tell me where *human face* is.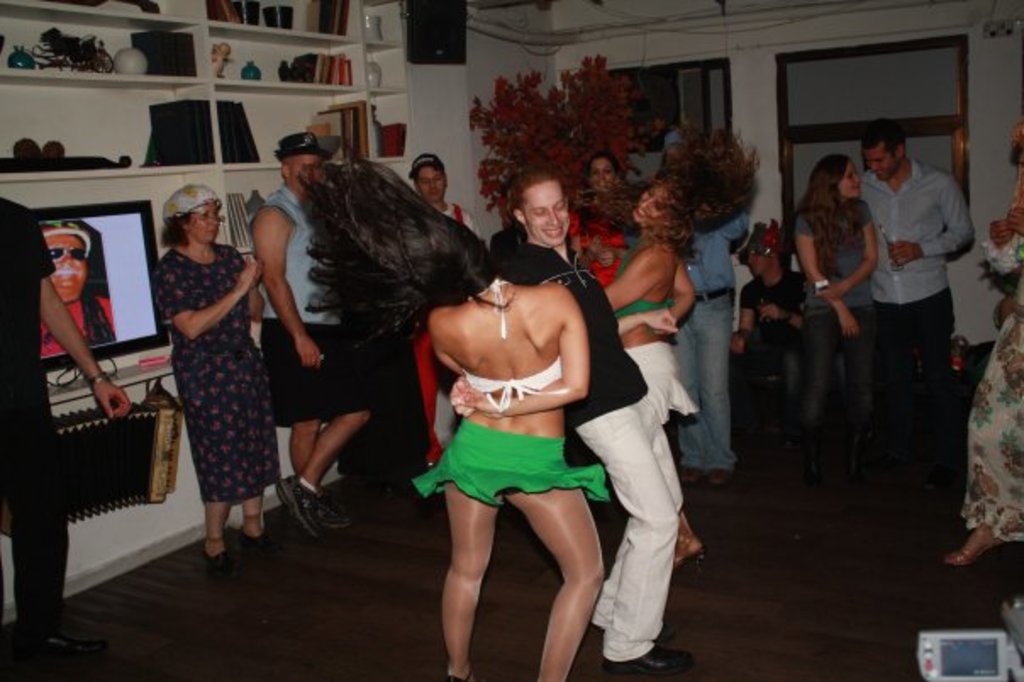
*human face* is at <bbox>417, 166, 446, 202</bbox>.
